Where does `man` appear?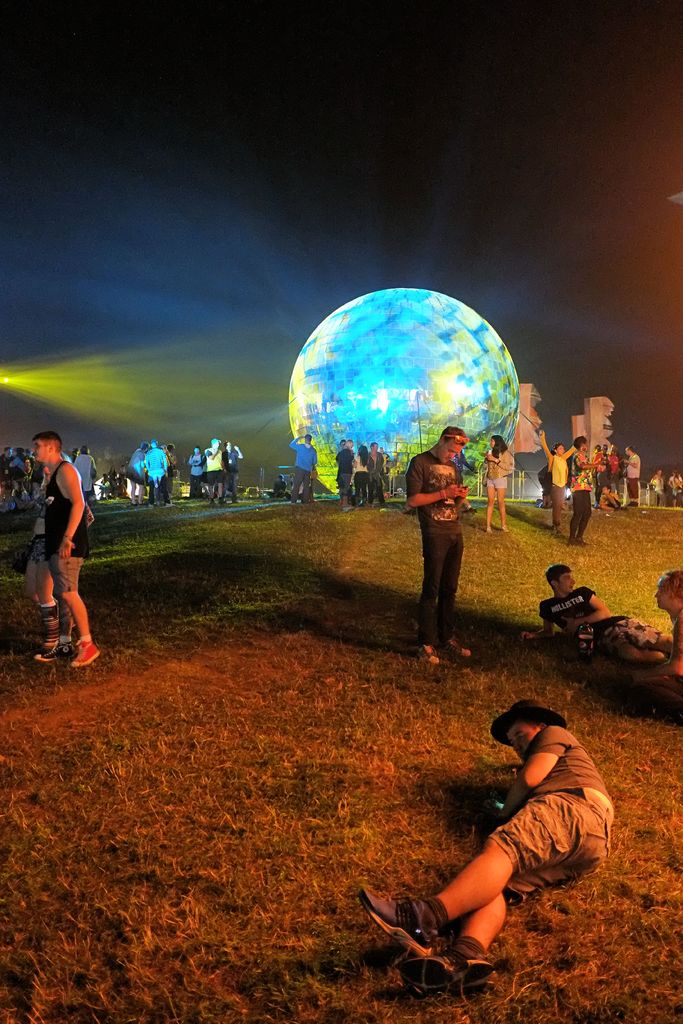
Appears at l=204, t=440, r=226, b=506.
